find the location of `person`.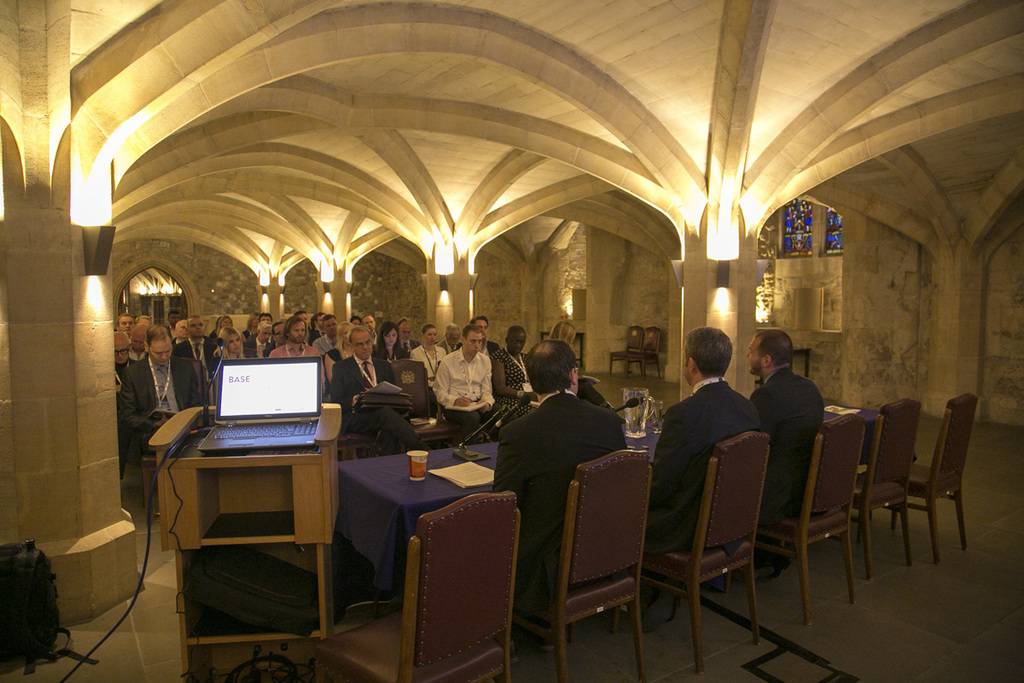
Location: (655, 330, 765, 552).
